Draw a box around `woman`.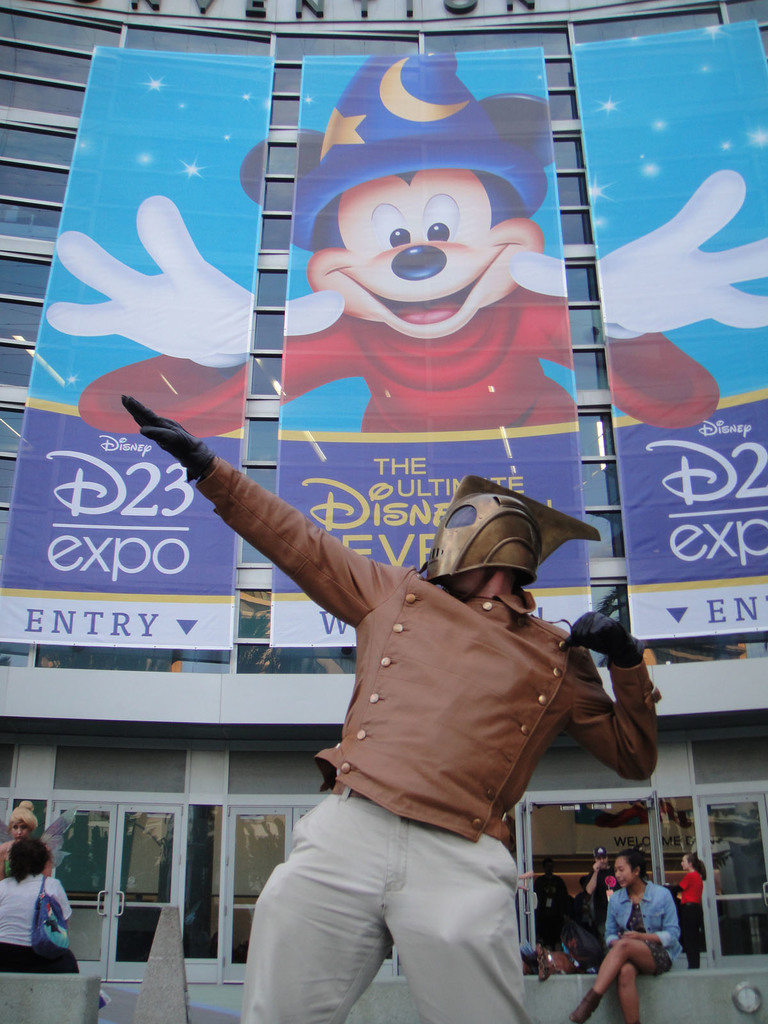
left=568, top=846, right=678, bottom=1021.
